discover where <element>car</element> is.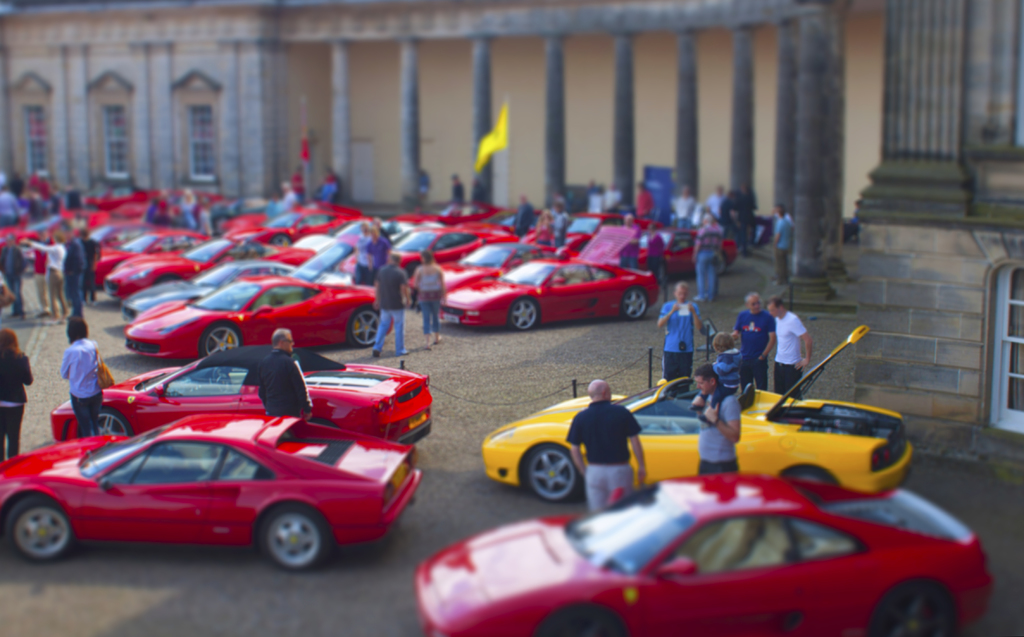
Discovered at 412,471,993,636.
